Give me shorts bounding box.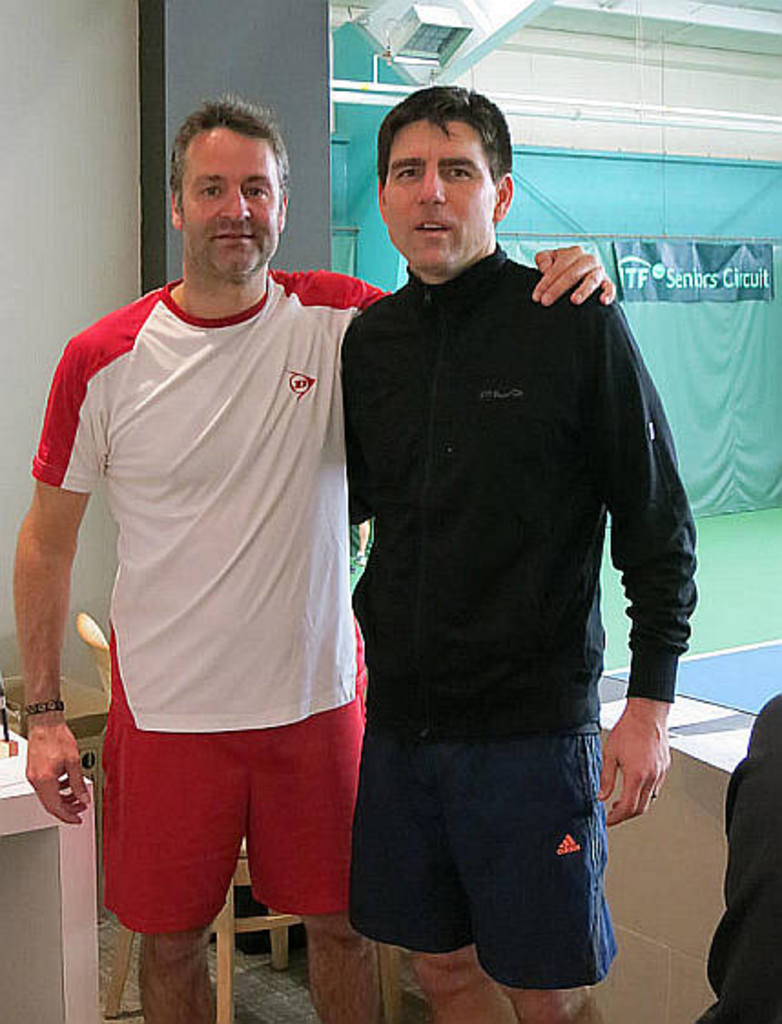
345, 731, 616, 988.
